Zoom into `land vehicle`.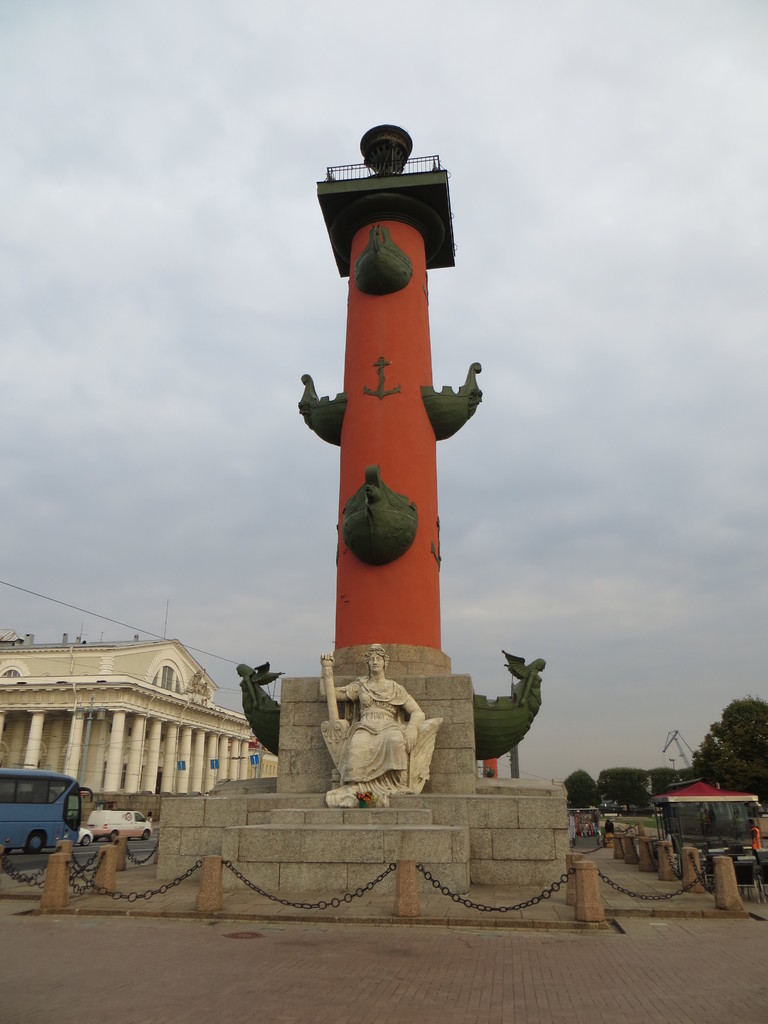
Zoom target: 0 763 96 853.
